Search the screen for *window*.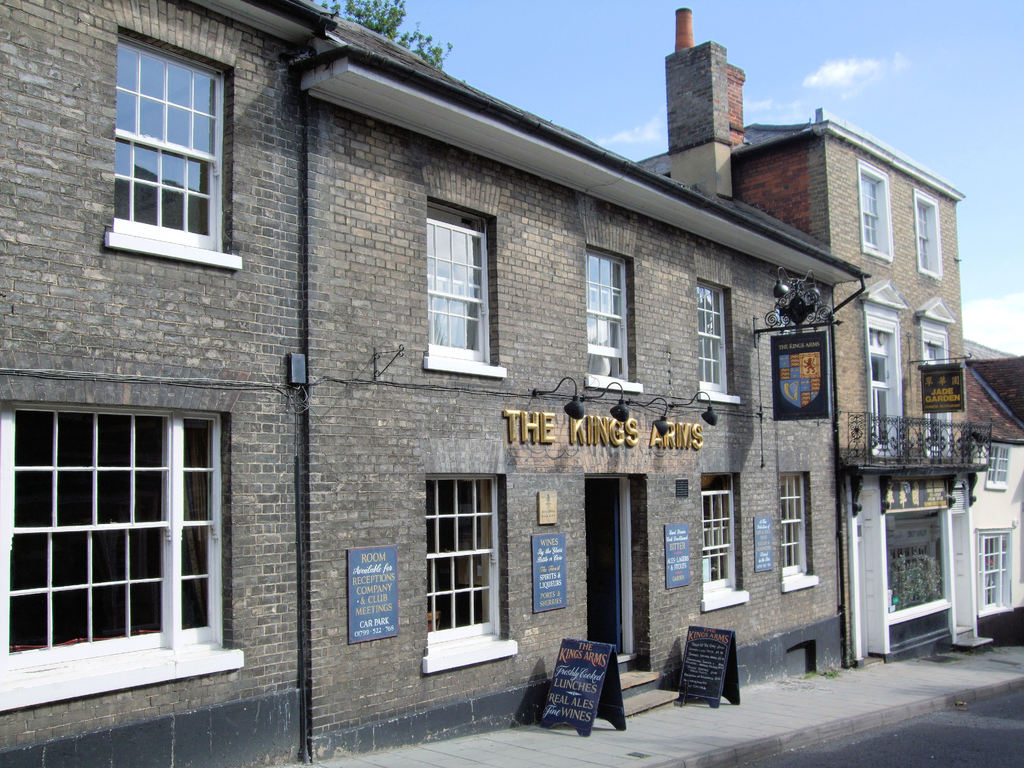
Found at 774 472 810 578.
